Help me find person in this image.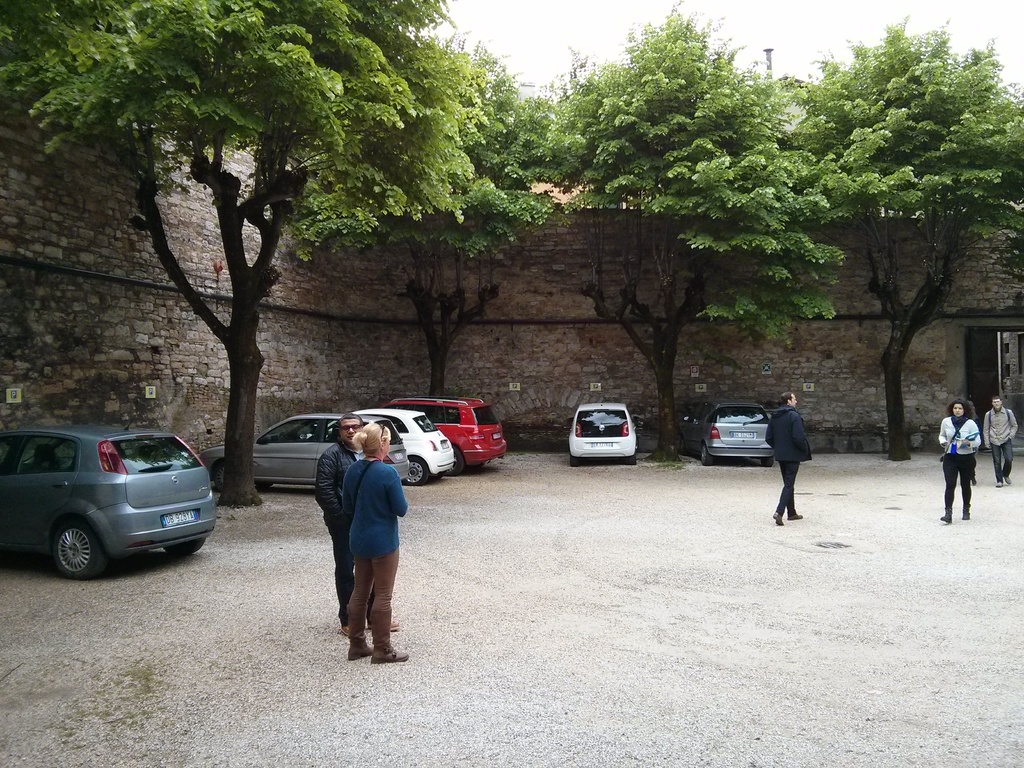
Found it: 352, 425, 418, 659.
